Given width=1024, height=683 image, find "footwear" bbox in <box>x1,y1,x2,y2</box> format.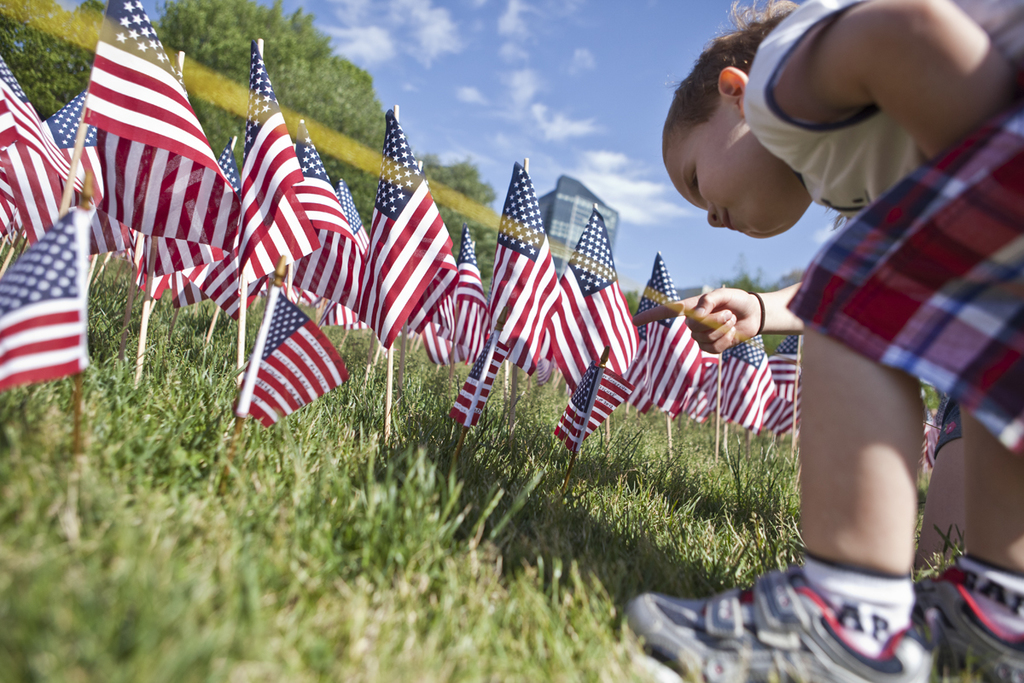
<box>905,552,1023,682</box>.
